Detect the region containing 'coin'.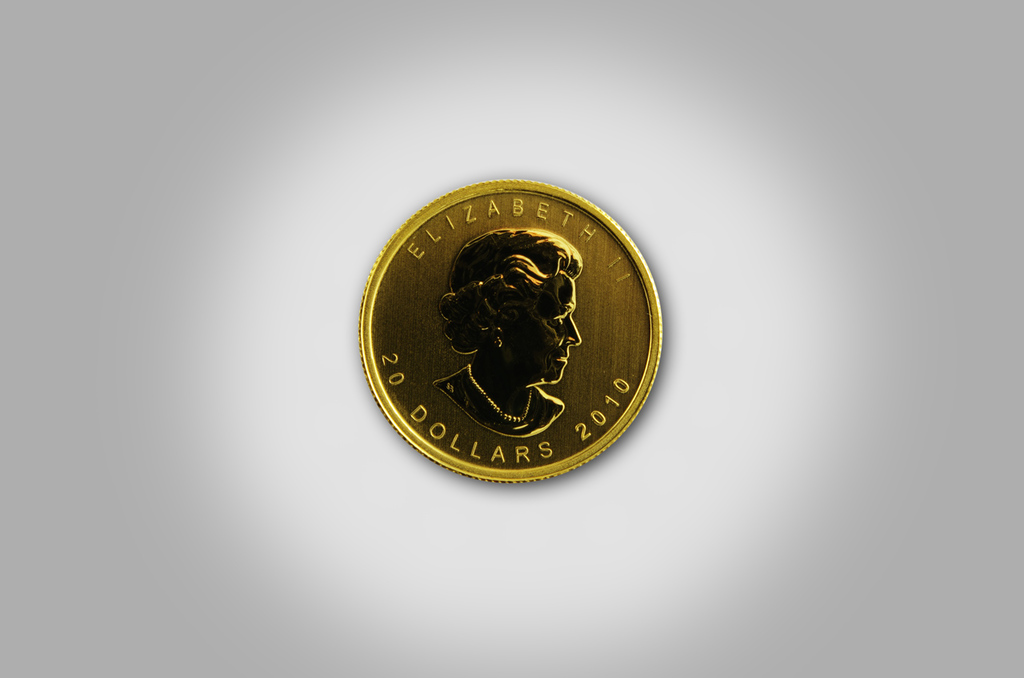
360, 177, 666, 484.
